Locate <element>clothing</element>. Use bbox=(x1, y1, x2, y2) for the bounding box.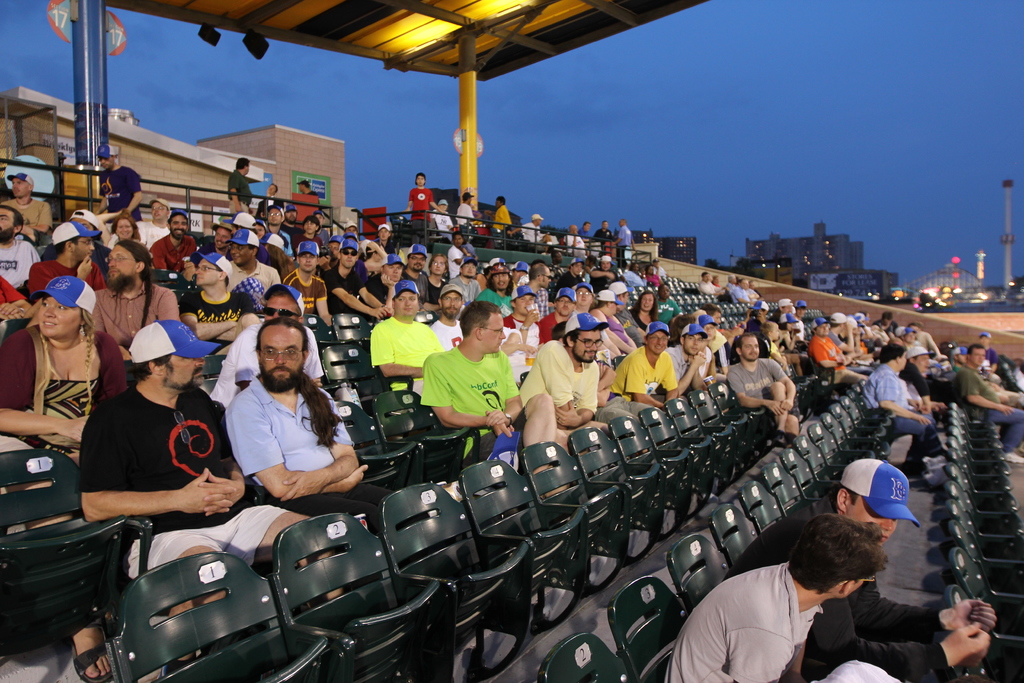
bbox=(653, 554, 831, 682).
